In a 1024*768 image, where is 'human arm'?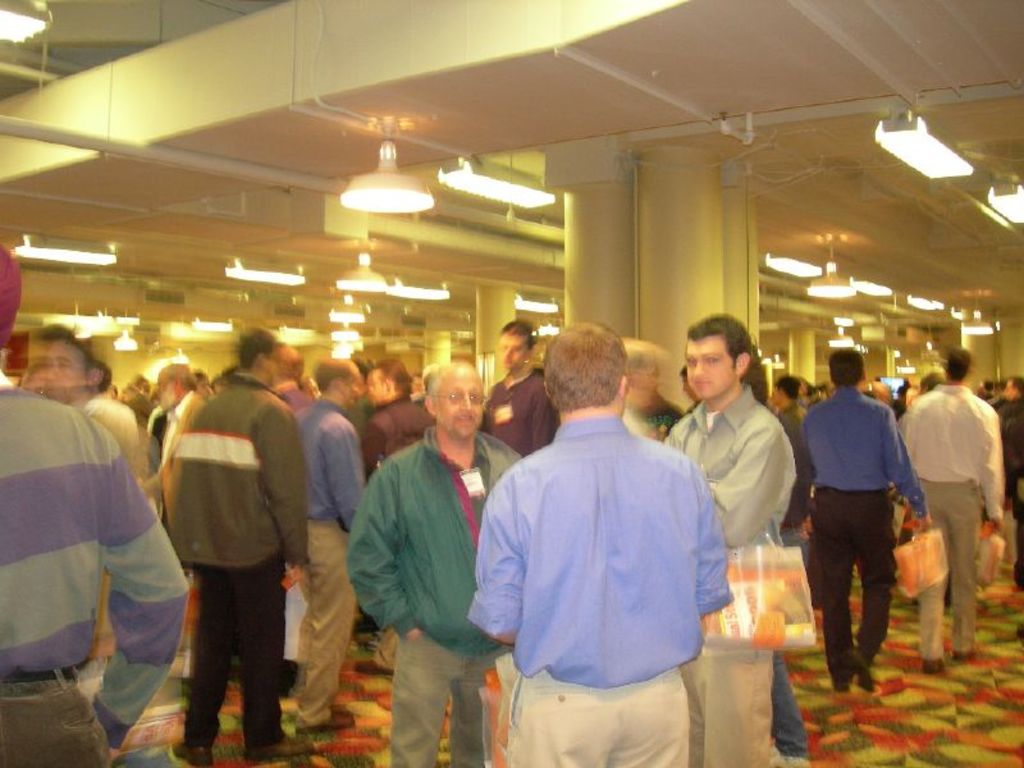
328 415 367 549.
